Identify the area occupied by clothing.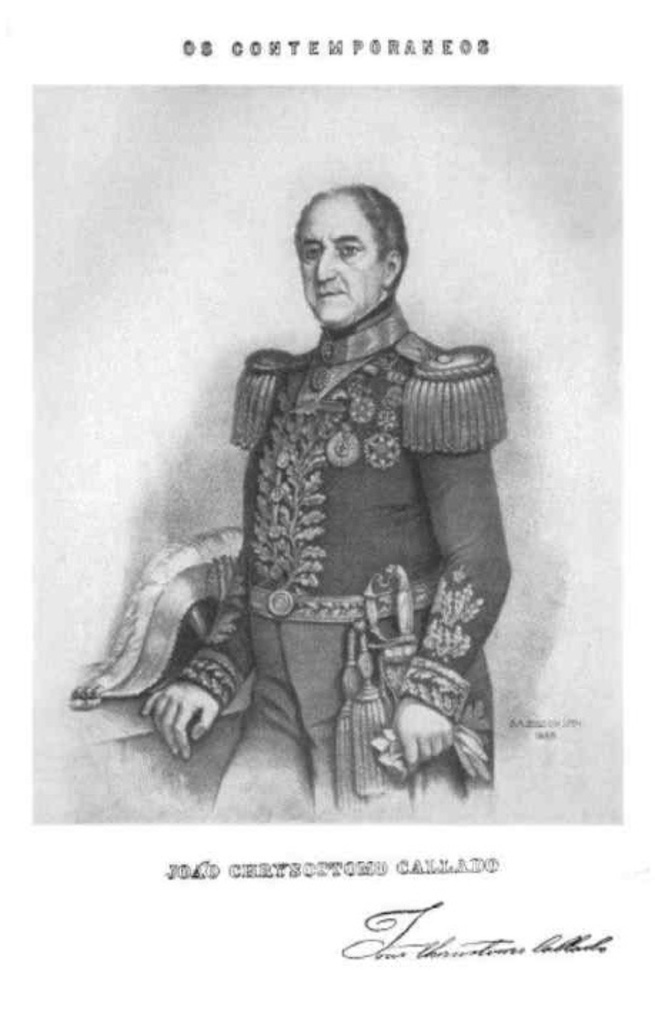
Area: bbox=[170, 234, 535, 749].
